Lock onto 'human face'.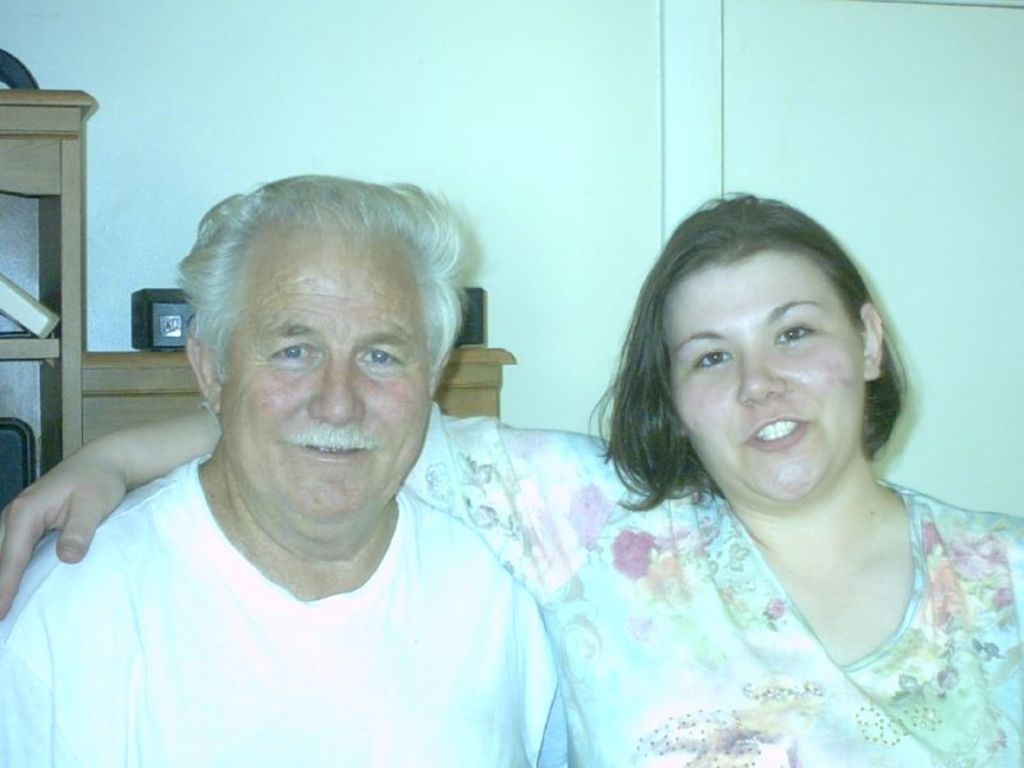
Locked: <bbox>224, 225, 429, 511</bbox>.
